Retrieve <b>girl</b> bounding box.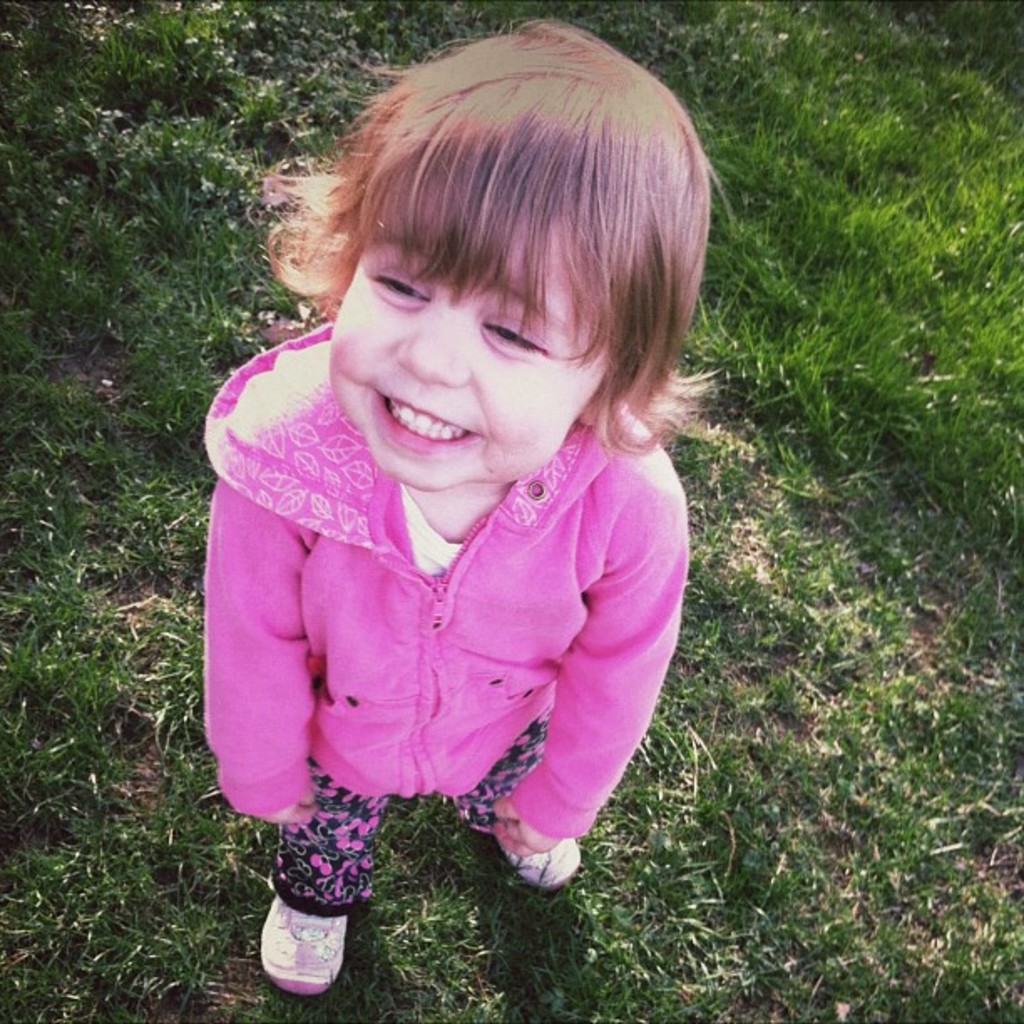
Bounding box: [202,20,676,997].
